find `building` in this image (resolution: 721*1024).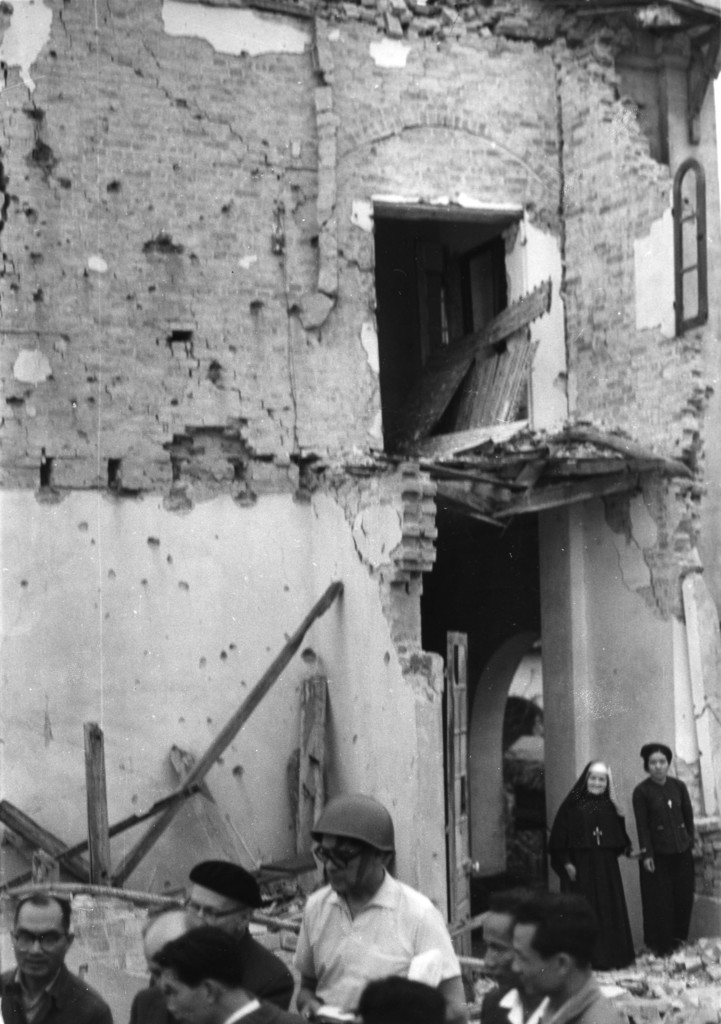
0/0/720/1023.
